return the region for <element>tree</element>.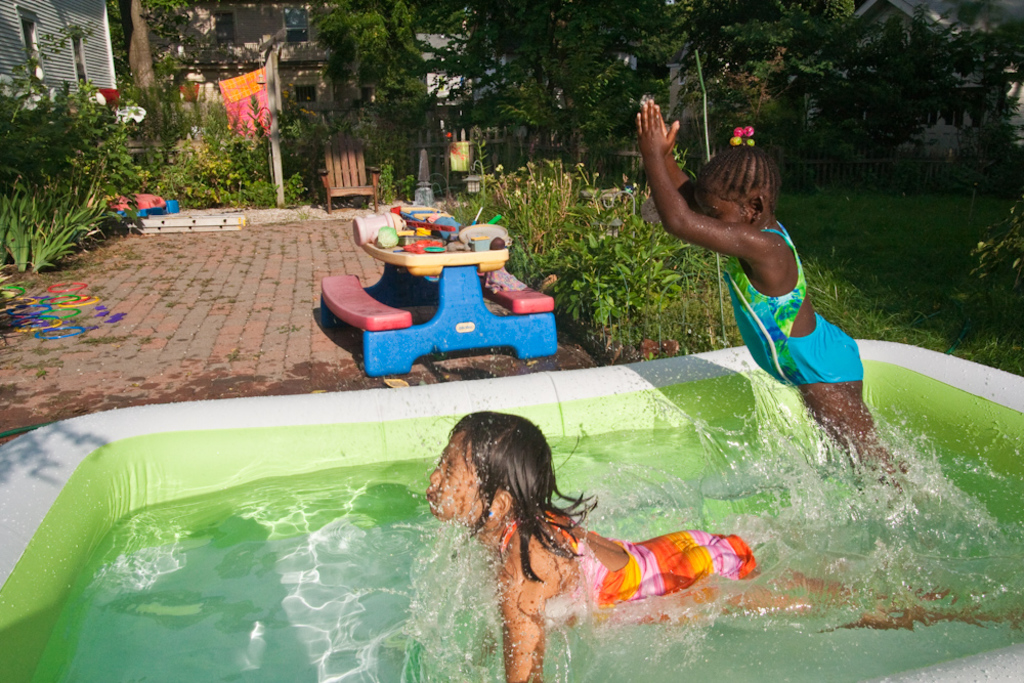
476,0,552,162.
